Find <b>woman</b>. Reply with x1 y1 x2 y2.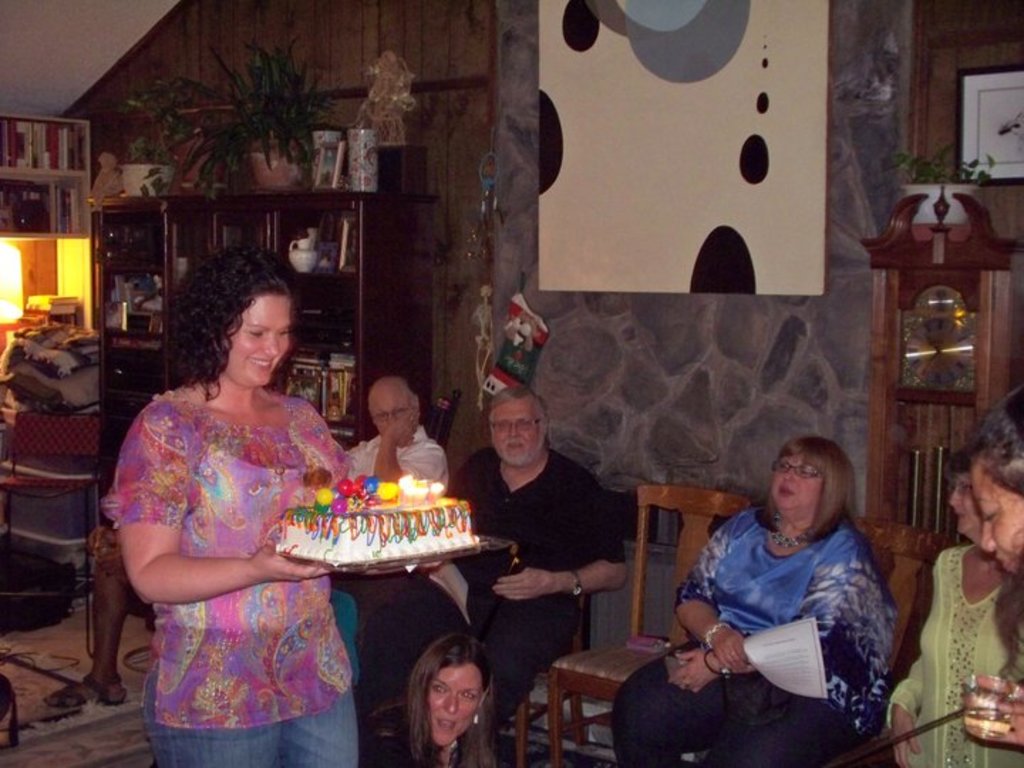
961 384 1023 707.
